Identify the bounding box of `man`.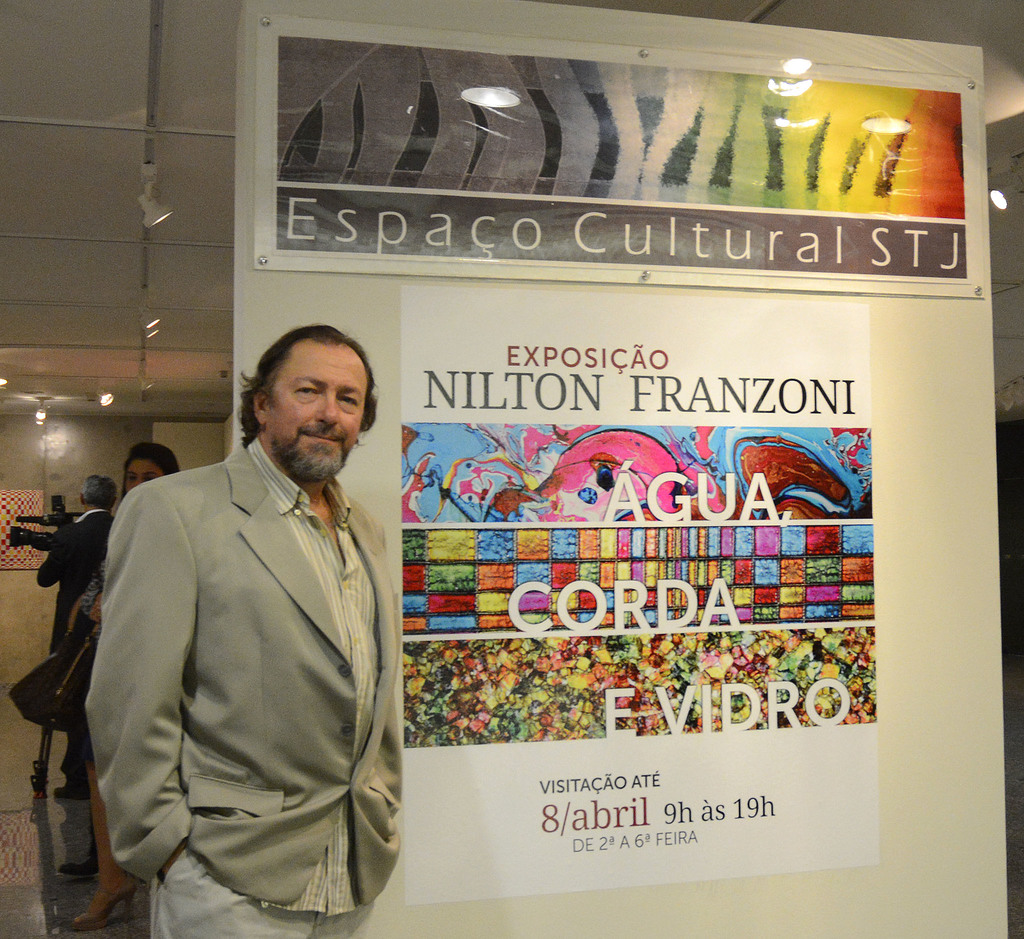
68 247 419 938.
